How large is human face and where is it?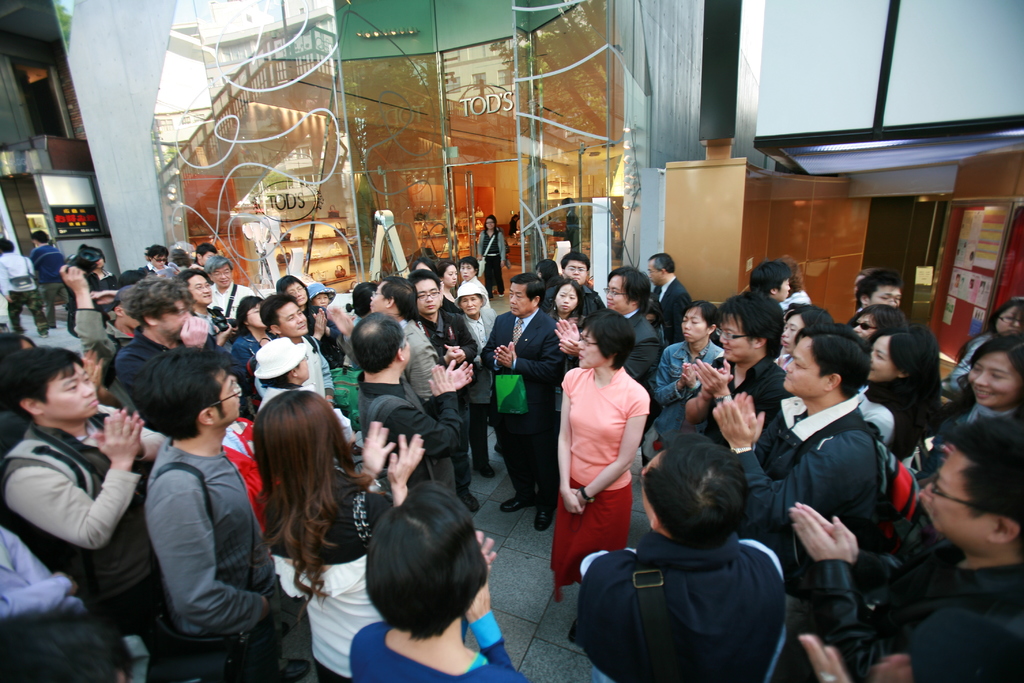
Bounding box: <box>965,353,1018,408</box>.
